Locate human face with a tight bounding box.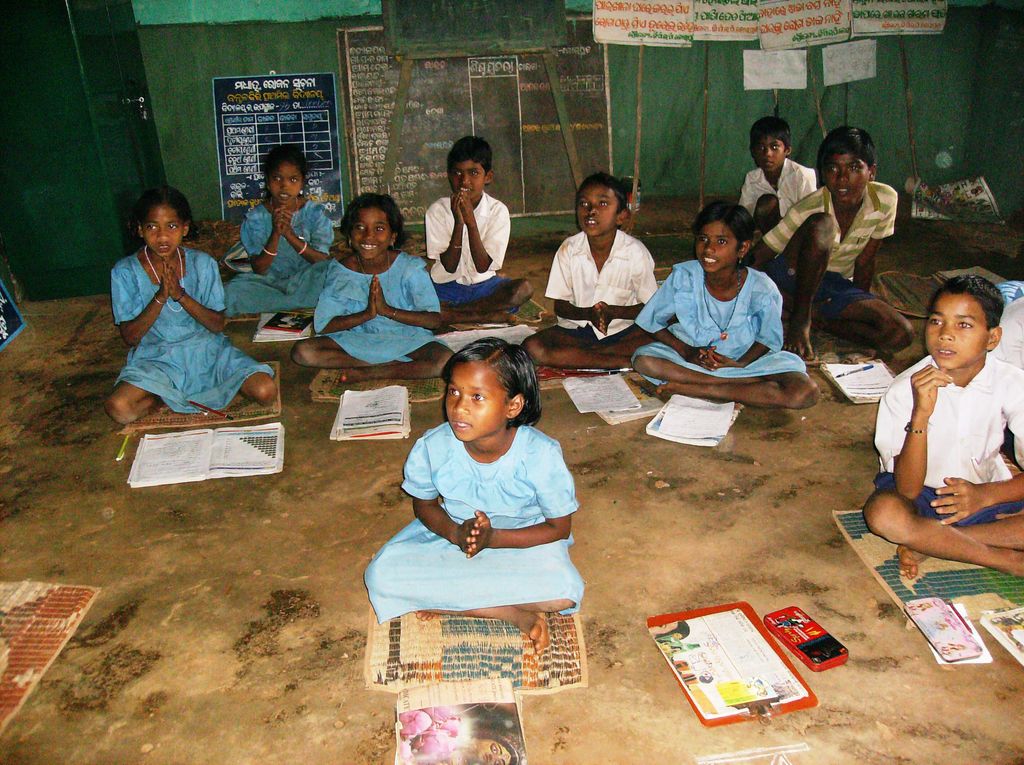
[577, 188, 619, 238].
